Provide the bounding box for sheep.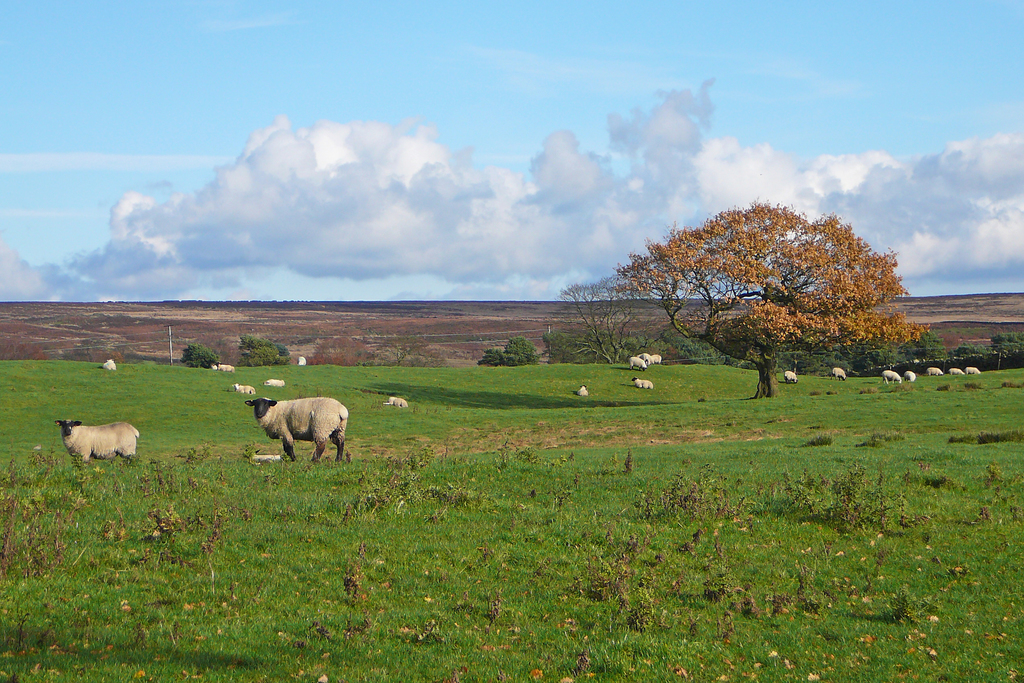
region(926, 368, 945, 375).
